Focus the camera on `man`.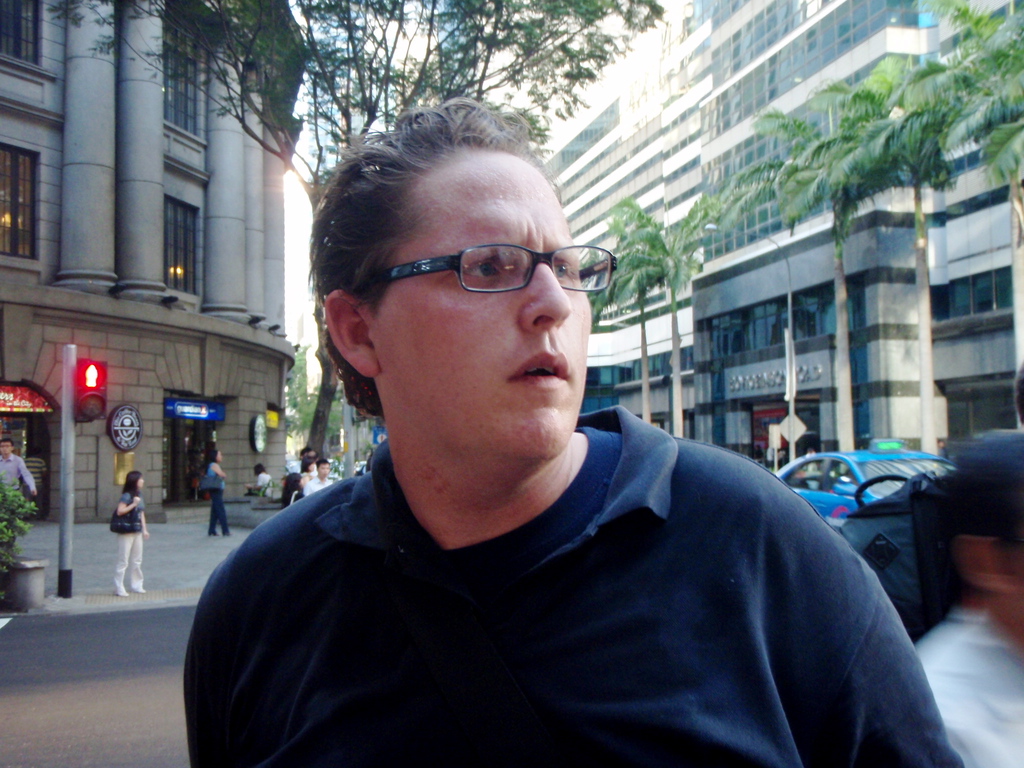
Focus region: bbox=(913, 424, 1023, 767).
